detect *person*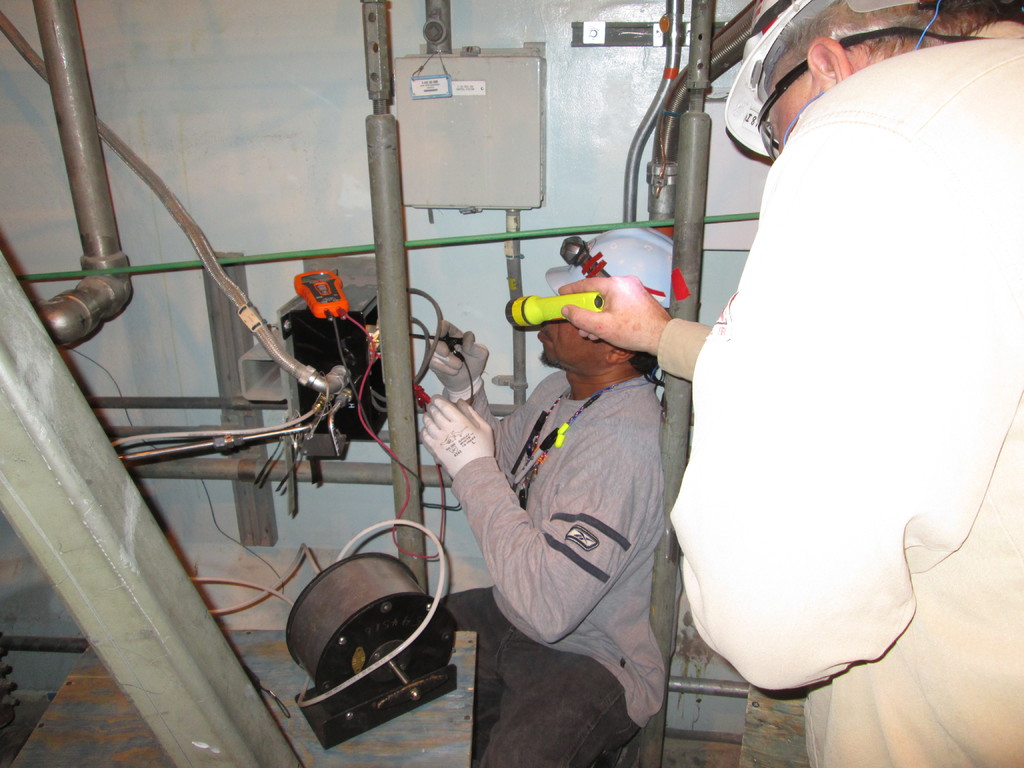
pyautogui.locateOnScreen(411, 220, 716, 767)
